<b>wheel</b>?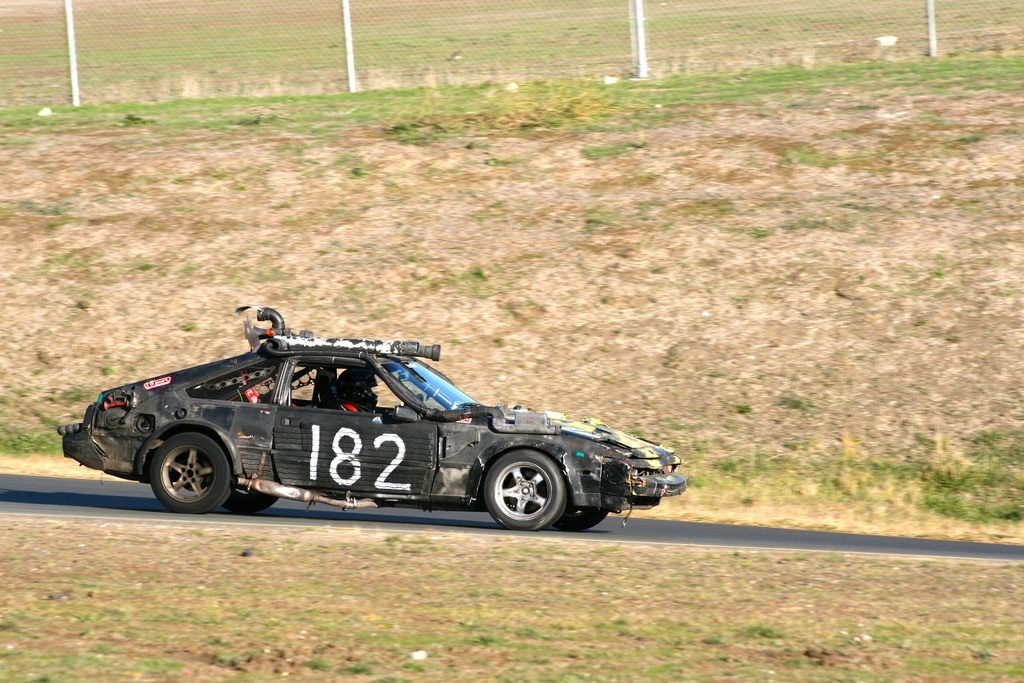
bbox=(226, 478, 276, 513)
